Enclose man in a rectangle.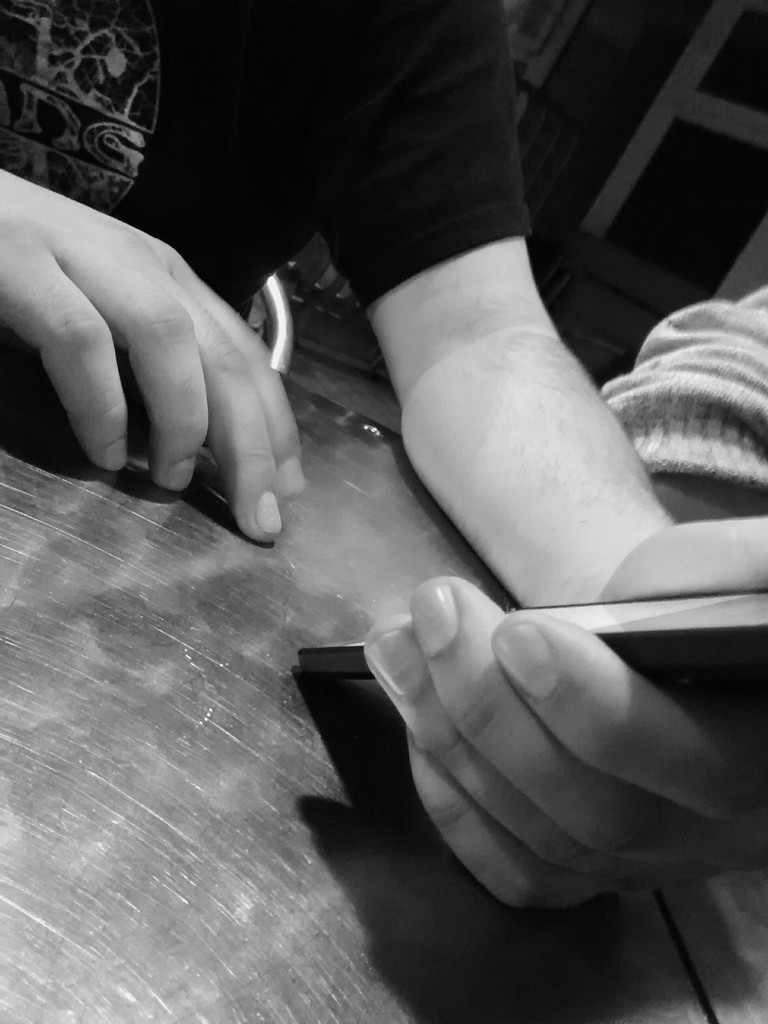
{"left": 0, "top": 7, "right": 767, "bottom": 920}.
